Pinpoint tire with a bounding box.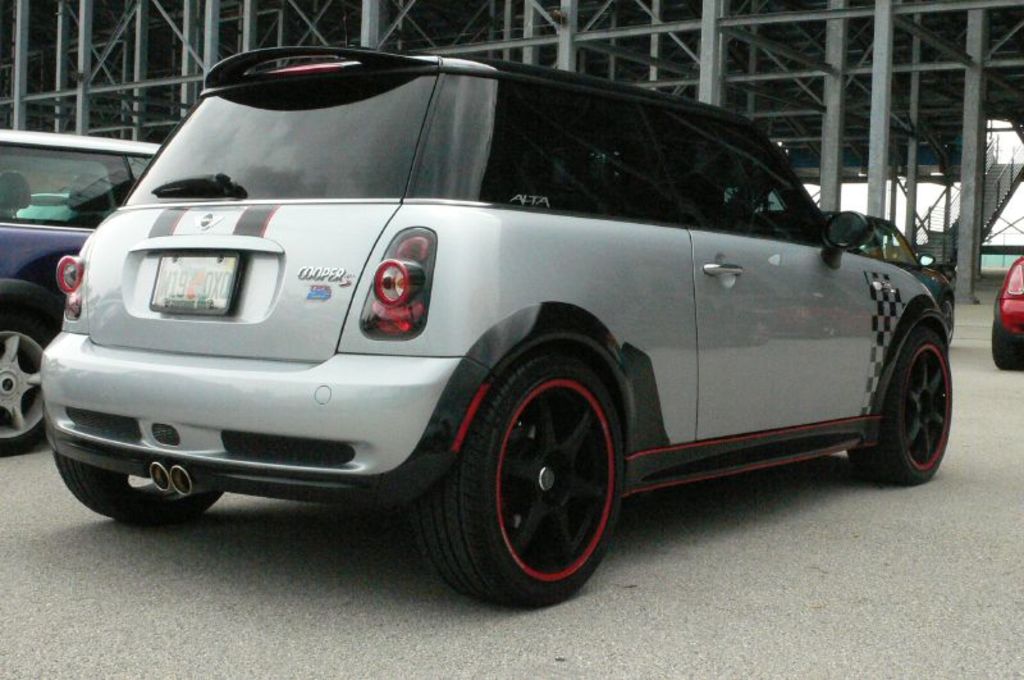
{"left": 989, "top": 323, "right": 1021, "bottom": 369}.
